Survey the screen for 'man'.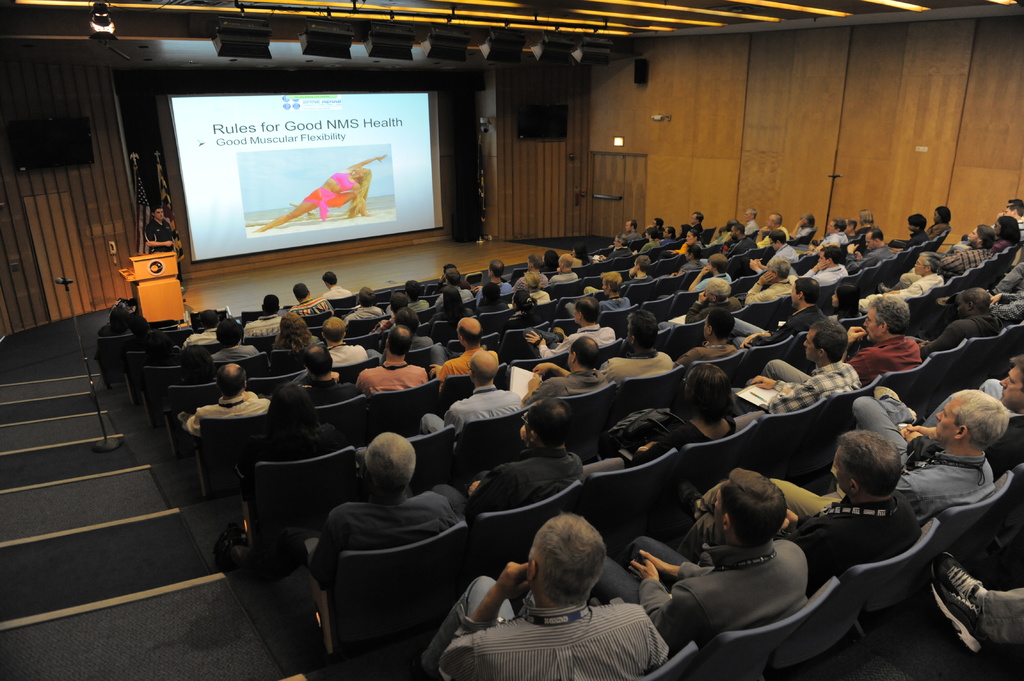
Survey found: crop(599, 230, 631, 260).
